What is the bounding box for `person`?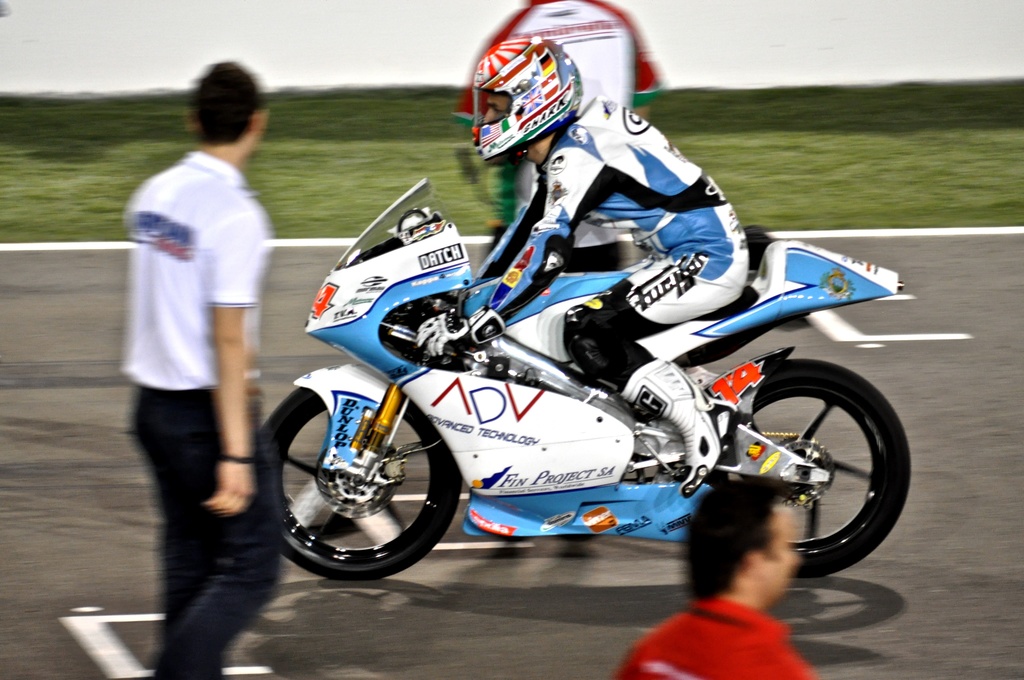
bbox=[110, 34, 279, 668].
